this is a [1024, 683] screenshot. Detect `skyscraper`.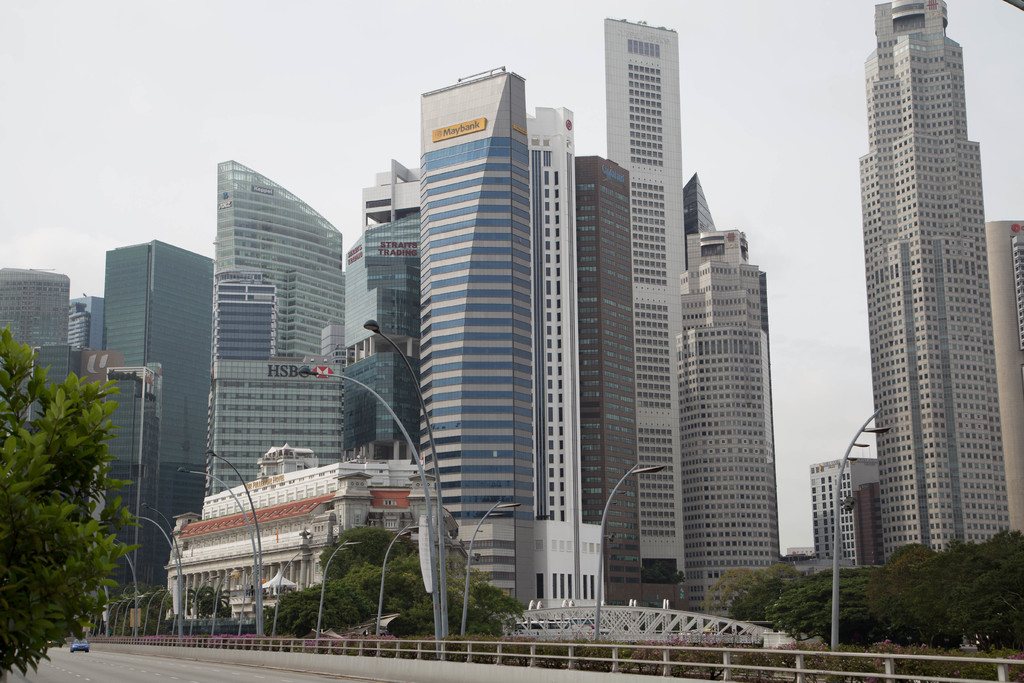
[x1=352, y1=160, x2=423, y2=465].
